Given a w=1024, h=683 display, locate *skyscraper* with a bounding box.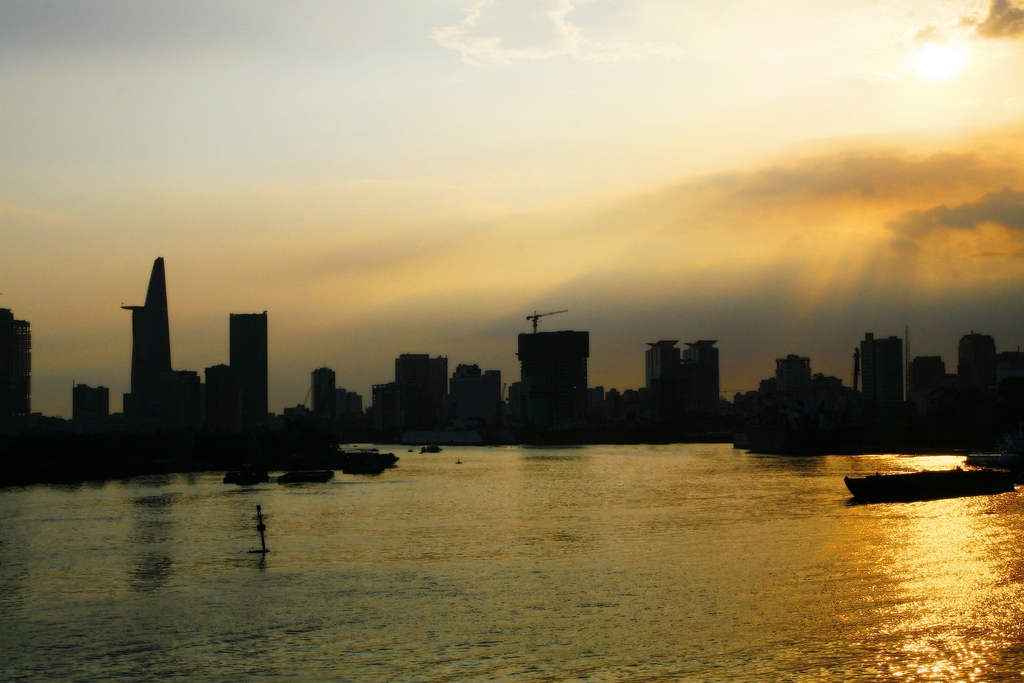
Located: BBox(230, 311, 268, 419).
